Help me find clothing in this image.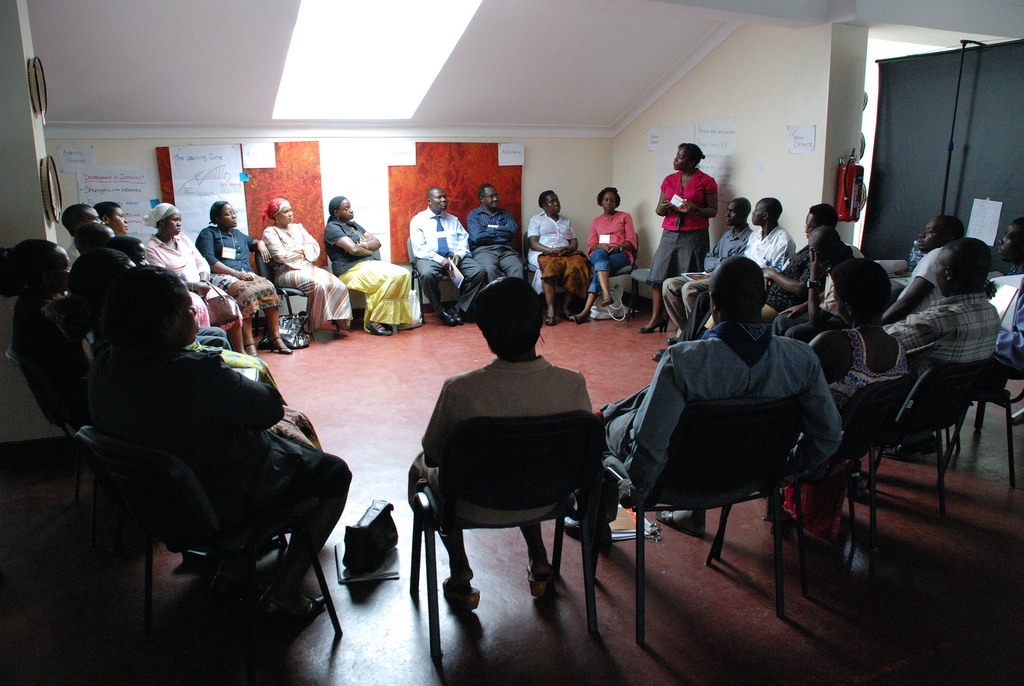
Found it: left=764, top=238, right=819, bottom=304.
